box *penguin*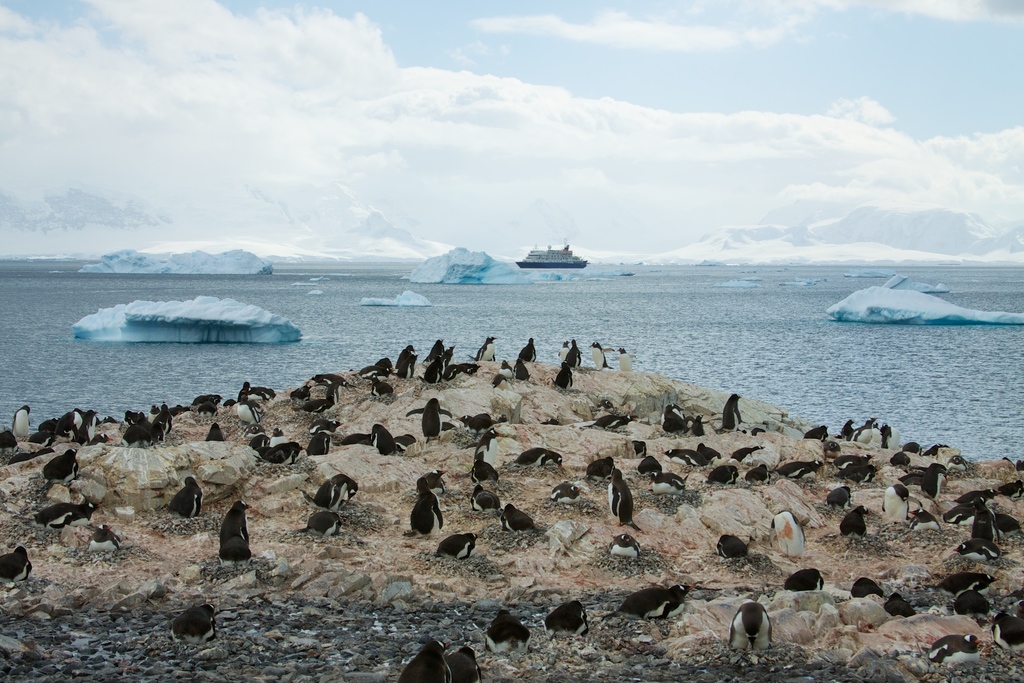
locate(495, 358, 510, 383)
